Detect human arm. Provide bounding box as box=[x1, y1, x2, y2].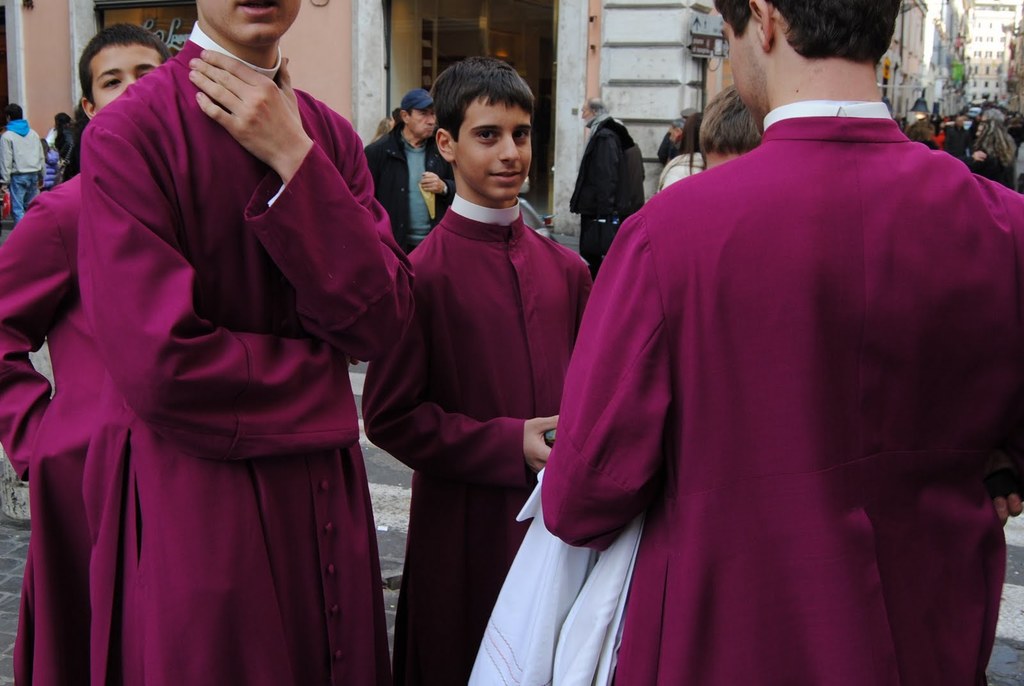
box=[0, 132, 17, 195].
